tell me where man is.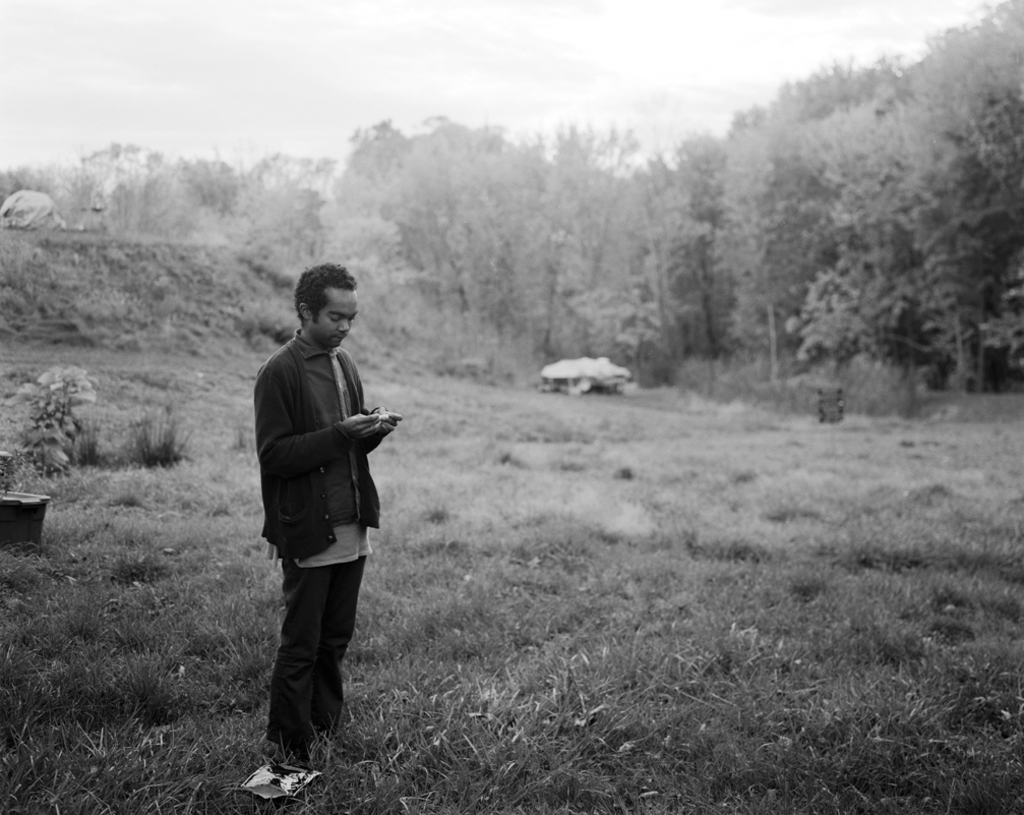
man is at (252, 260, 402, 766).
